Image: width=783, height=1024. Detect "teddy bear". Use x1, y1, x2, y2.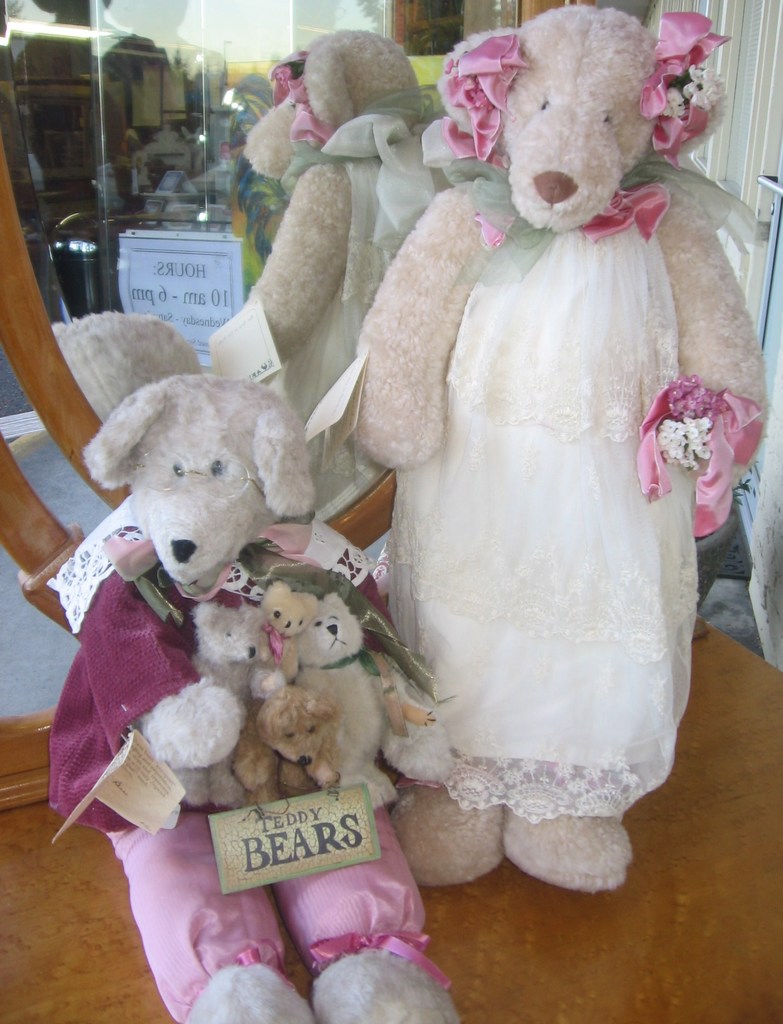
254, 580, 318, 696.
